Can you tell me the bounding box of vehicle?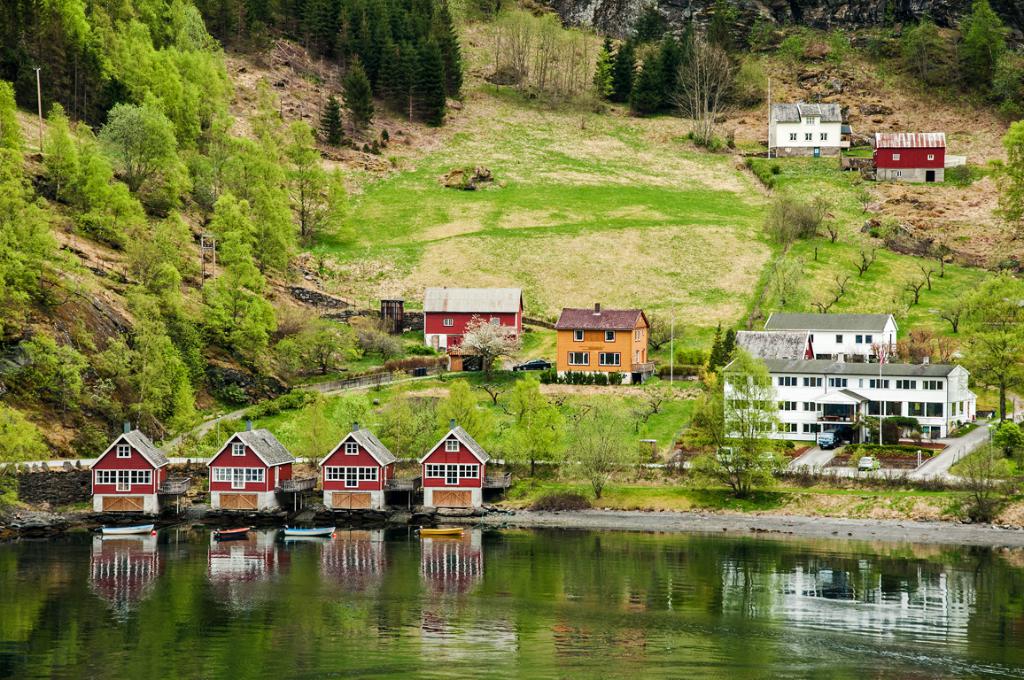
rect(420, 525, 467, 536).
